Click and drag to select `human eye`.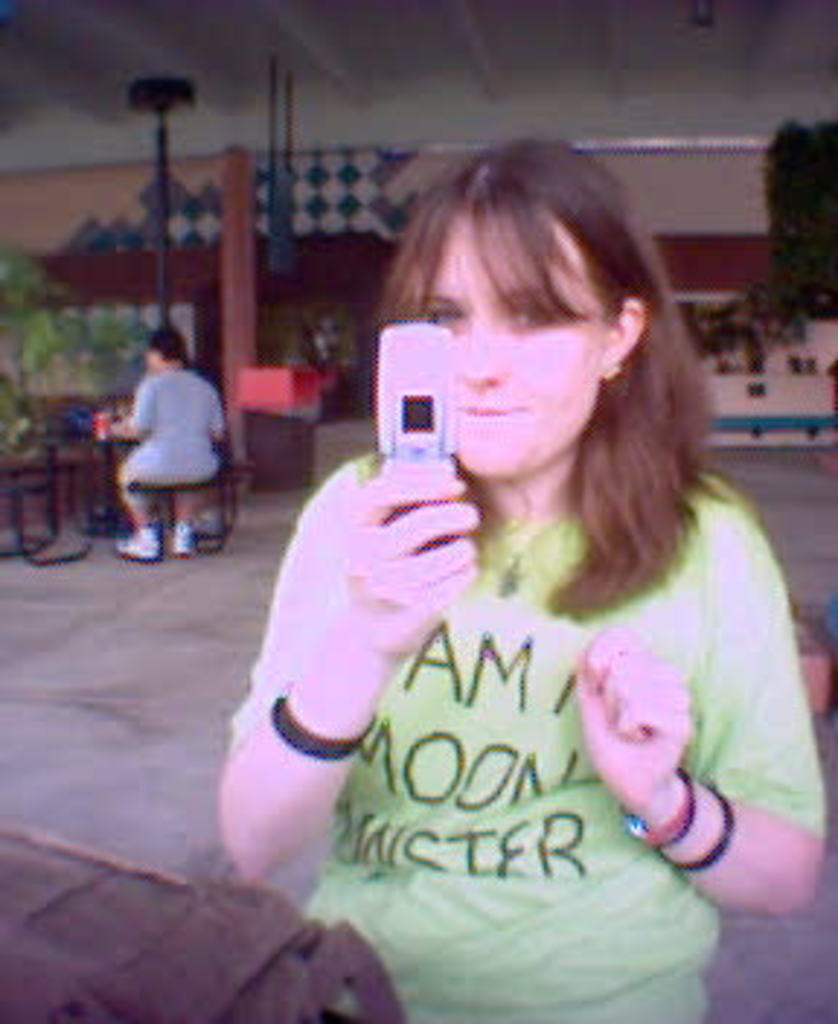
Selection: 506,300,550,332.
